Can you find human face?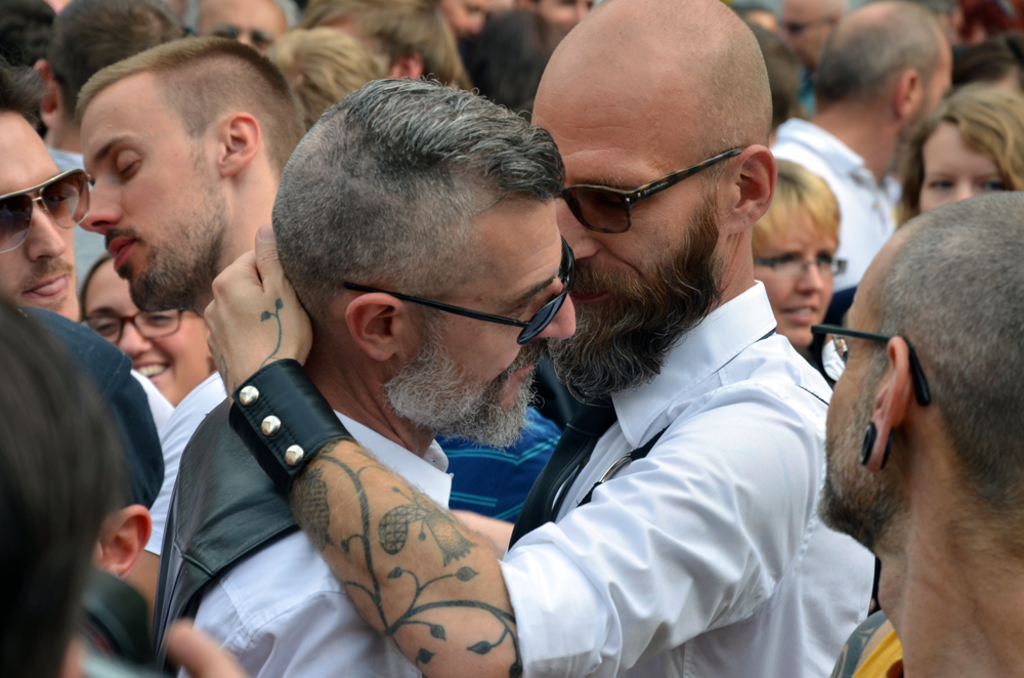
Yes, bounding box: <box>922,123,1002,209</box>.
